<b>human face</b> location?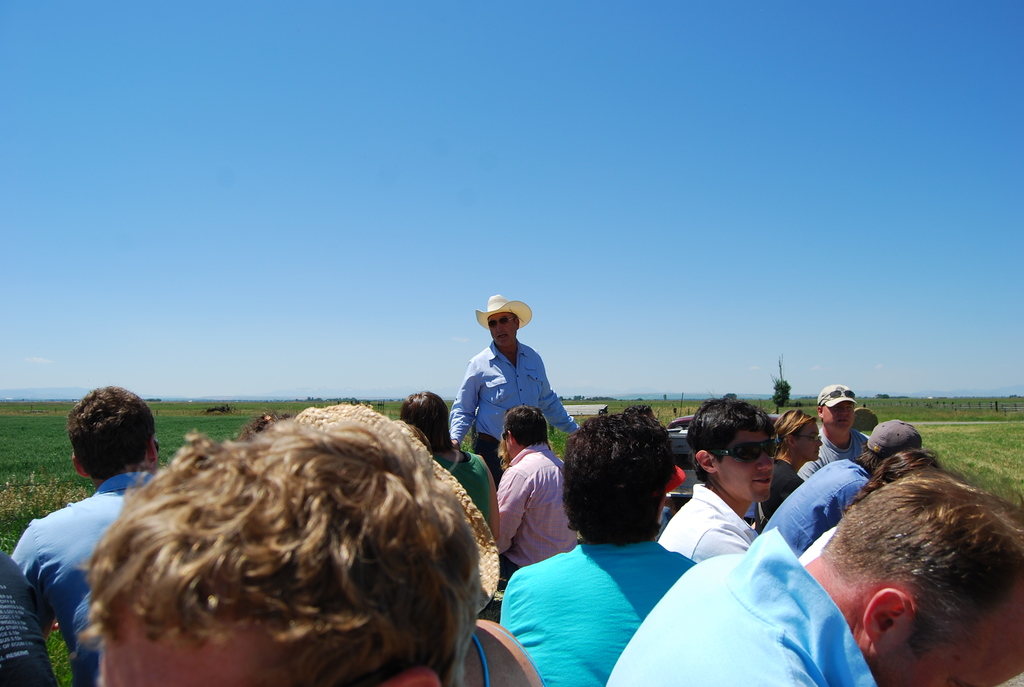
(717, 431, 777, 503)
